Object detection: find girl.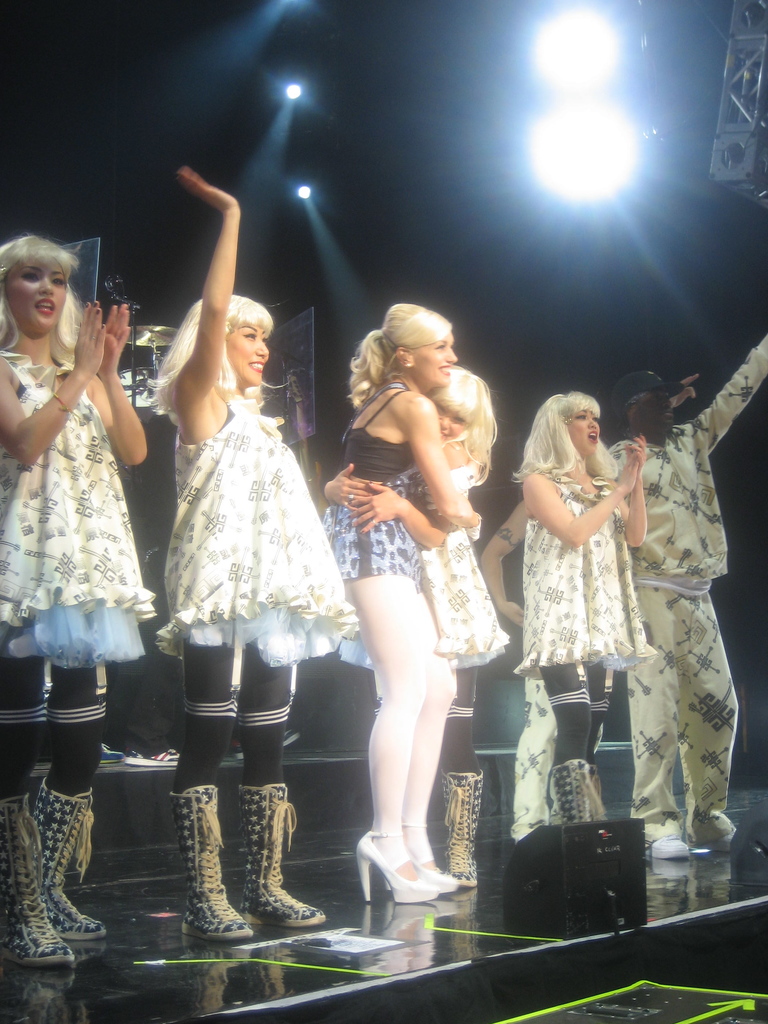
bbox=[0, 231, 147, 968].
